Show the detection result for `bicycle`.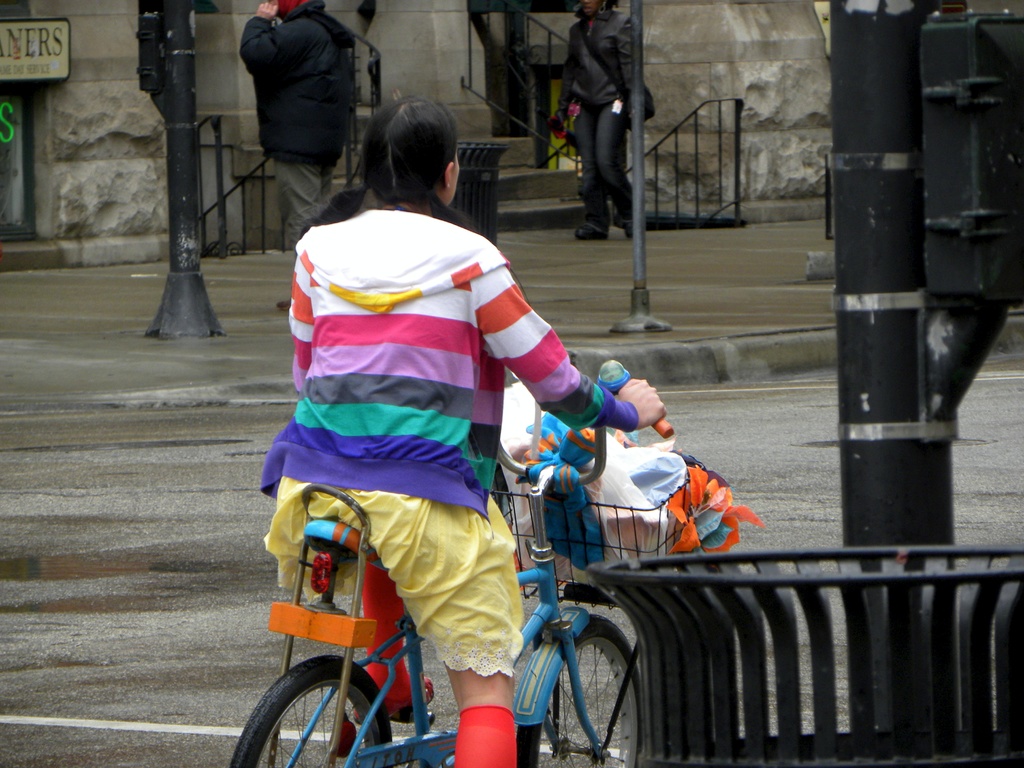
bbox=(247, 391, 660, 760).
